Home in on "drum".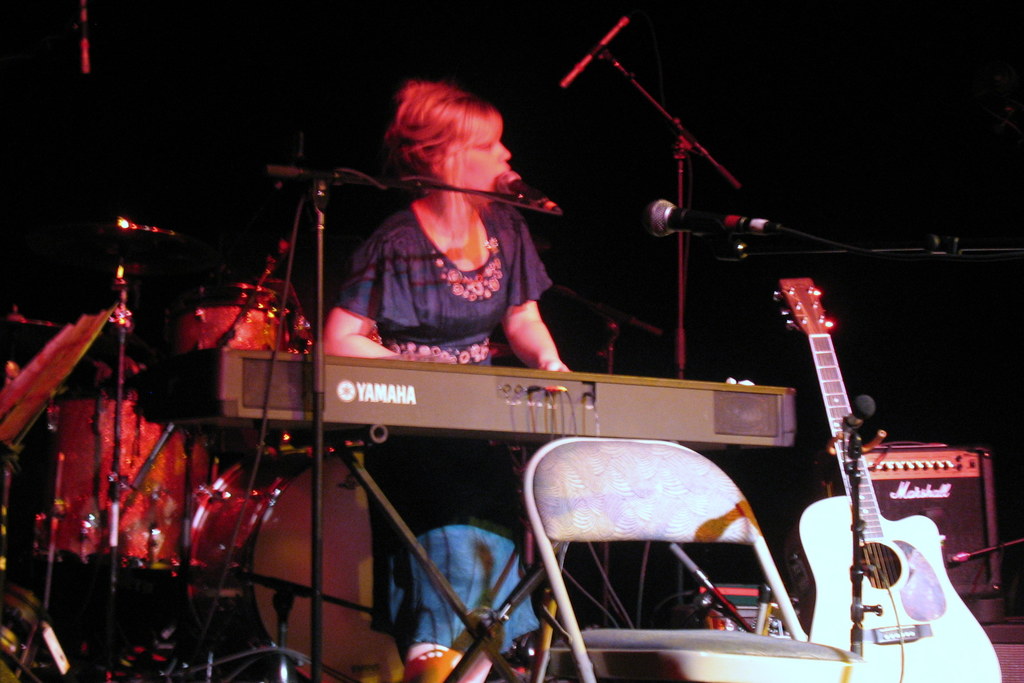
Homed in at bbox=(35, 397, 209, 564).
